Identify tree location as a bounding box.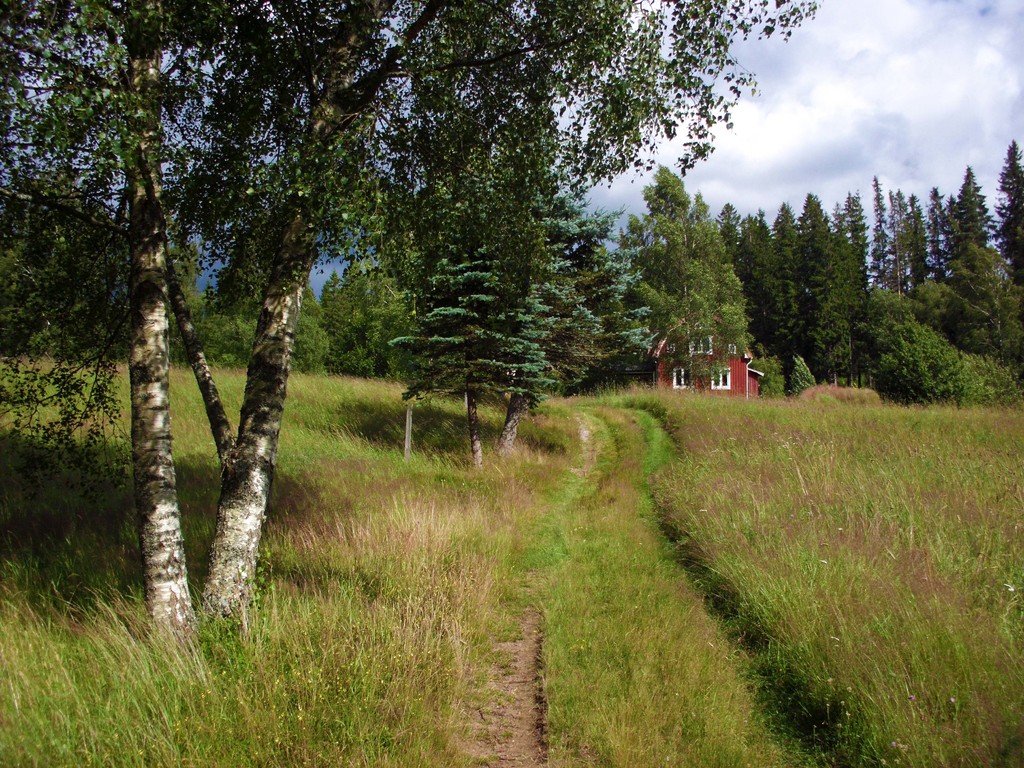
locate(882, 186, 904, 299).
